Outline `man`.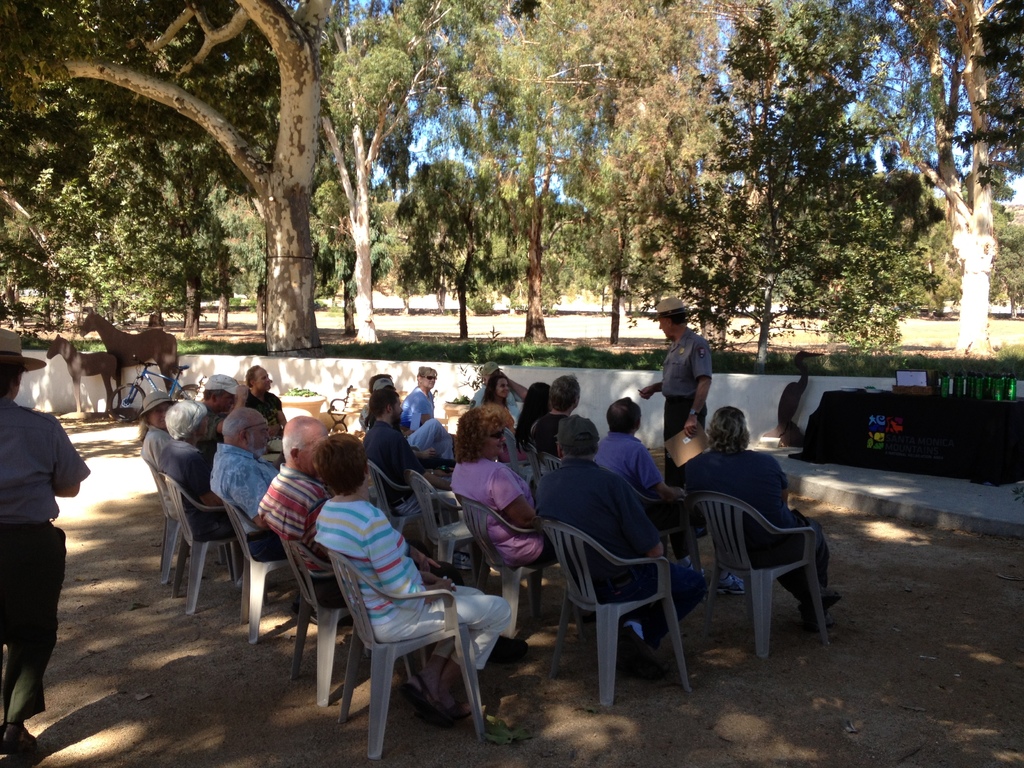
Outline: 639,301,726,467.
